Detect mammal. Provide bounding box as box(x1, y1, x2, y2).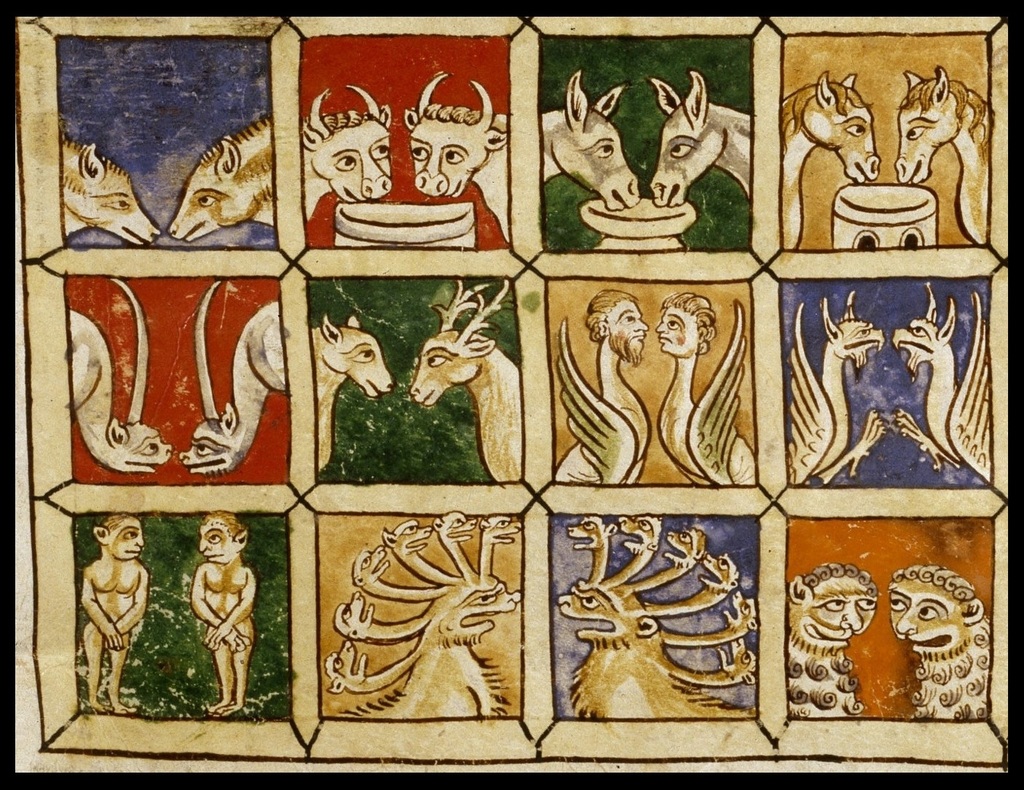
box(646, 75, 750, 207).
